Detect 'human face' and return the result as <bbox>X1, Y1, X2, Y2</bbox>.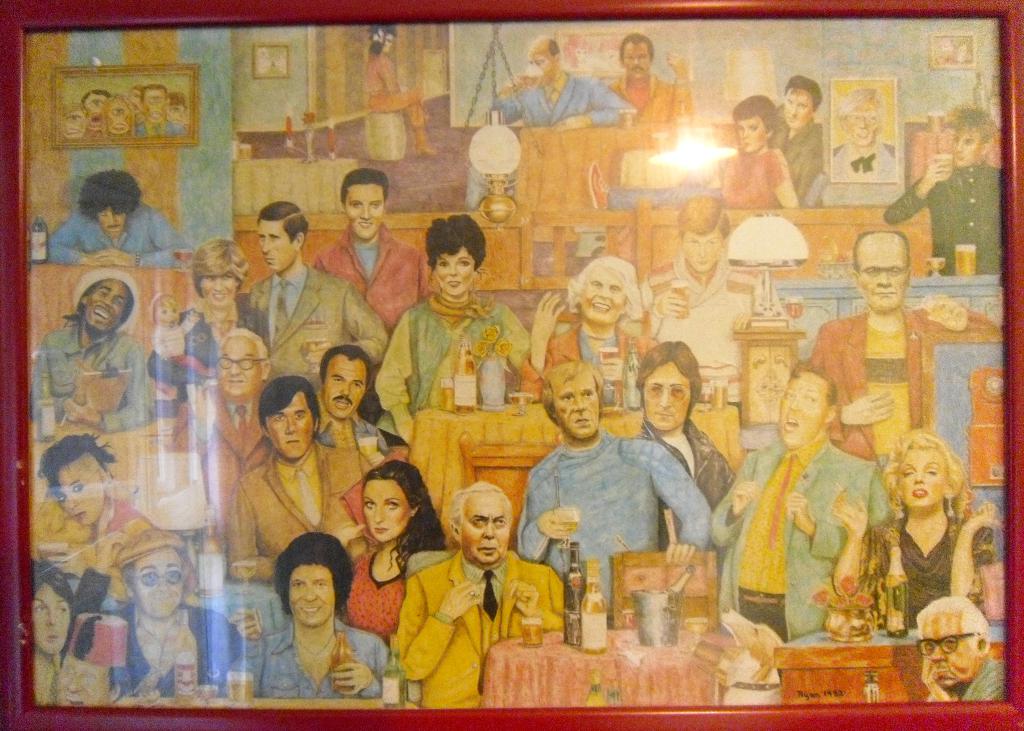
<bbox>255, 216, 292, 269</bbox>.
